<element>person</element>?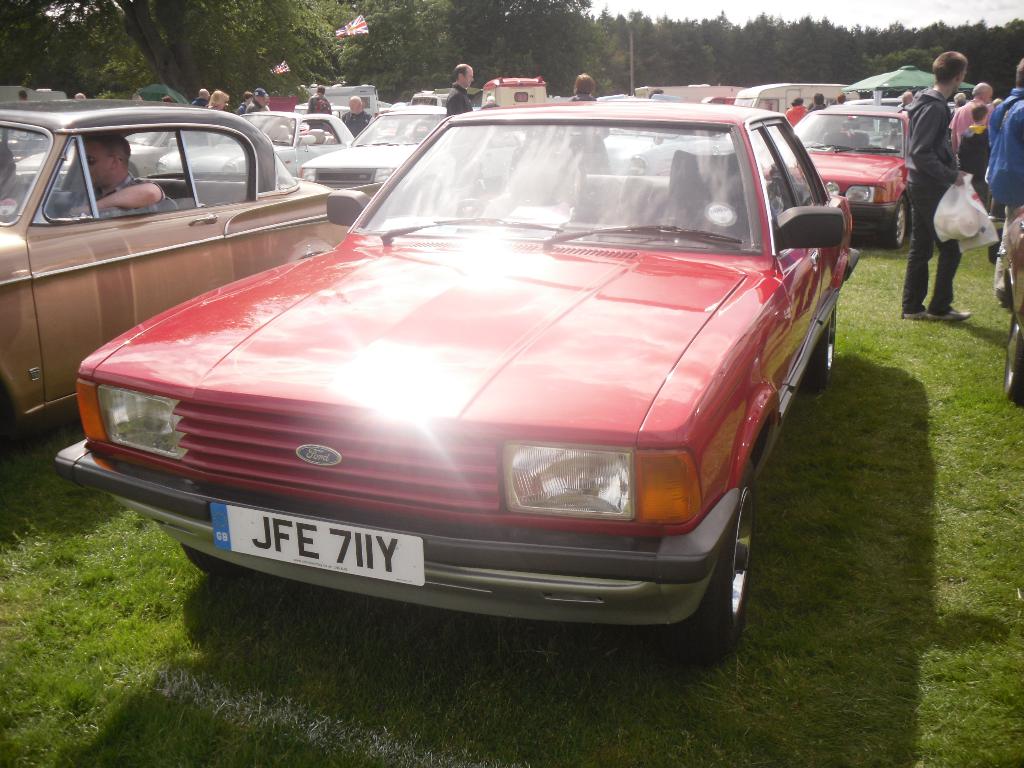
rect(56, 138, 177, 221)
